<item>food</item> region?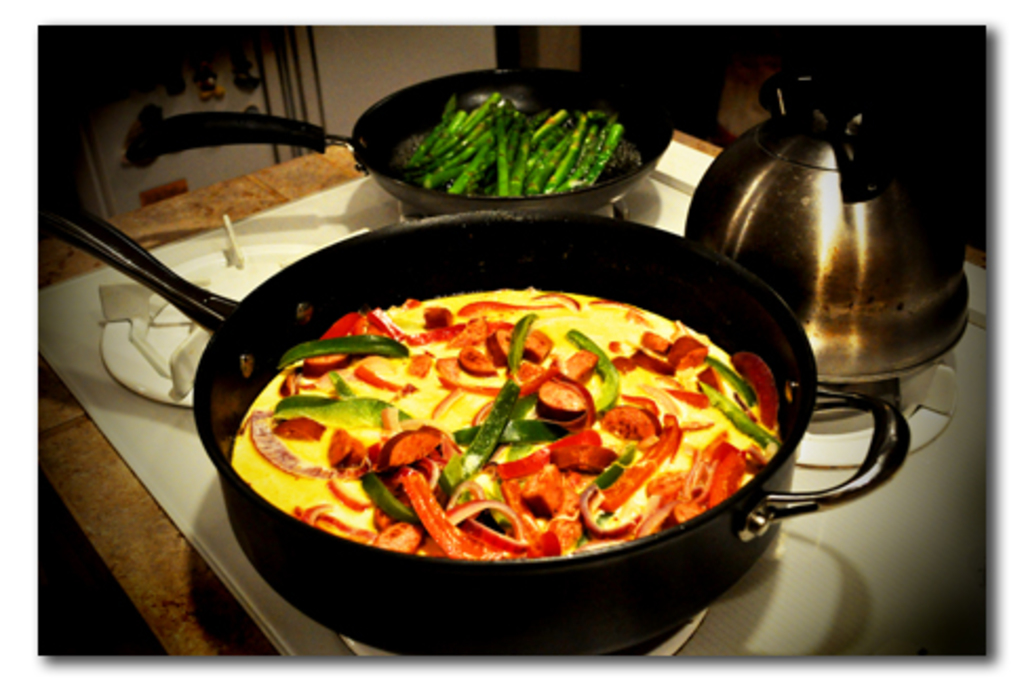
<region>232, 293, 780, 561</region>
